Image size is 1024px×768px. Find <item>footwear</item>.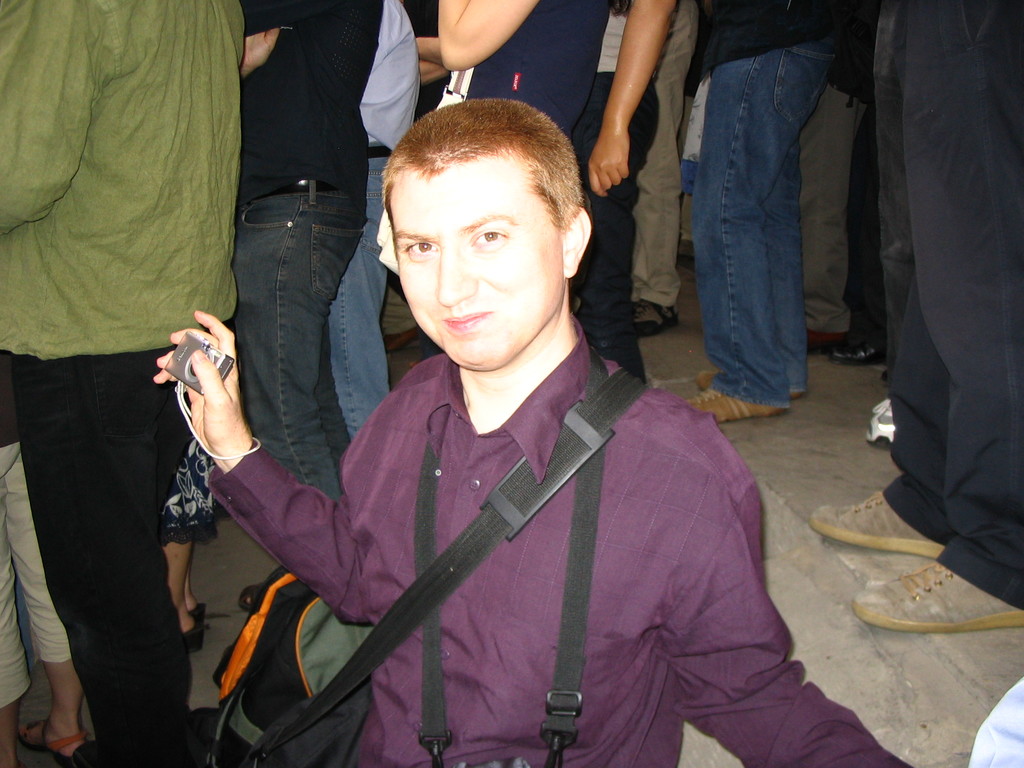
{"left": 17, "top": 714, "right": 80, "bottom": 764}.
